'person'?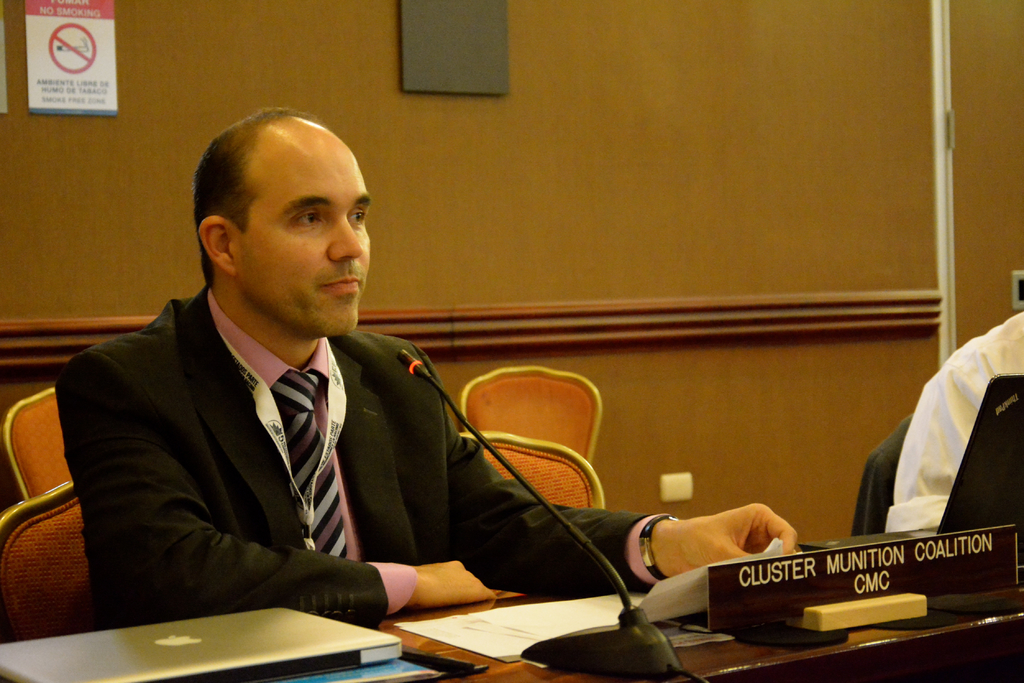
bbox=(53, 107, 804, 628)
